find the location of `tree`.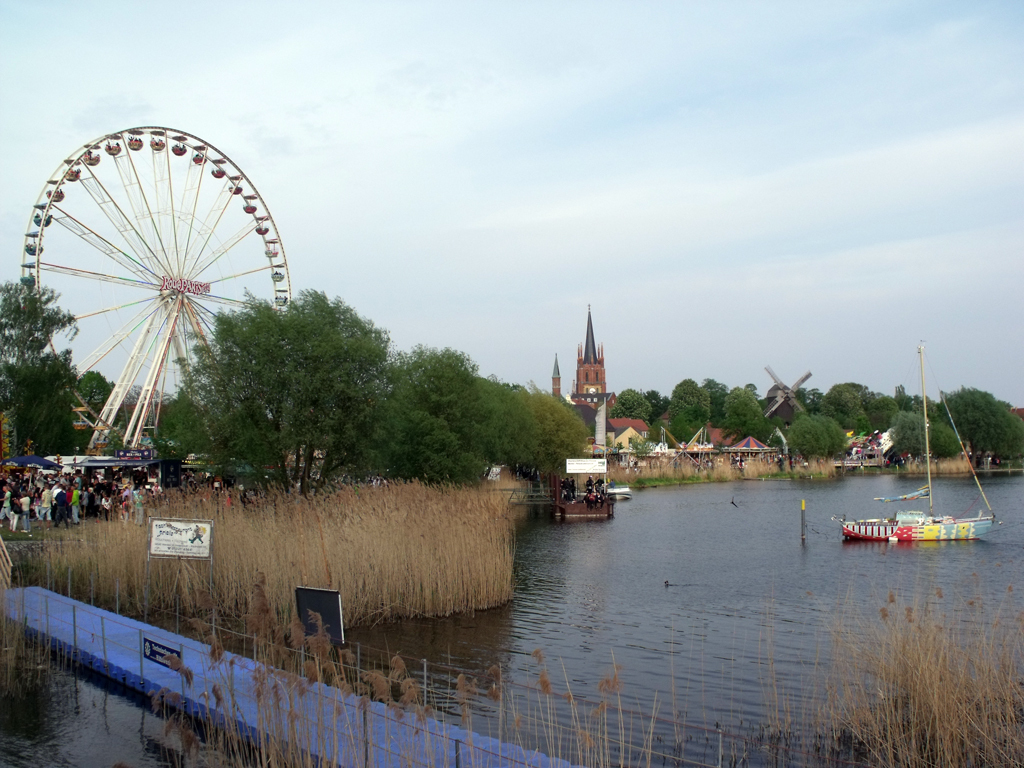
Location: x1=0, y1=272, x2=129, y2=463.
